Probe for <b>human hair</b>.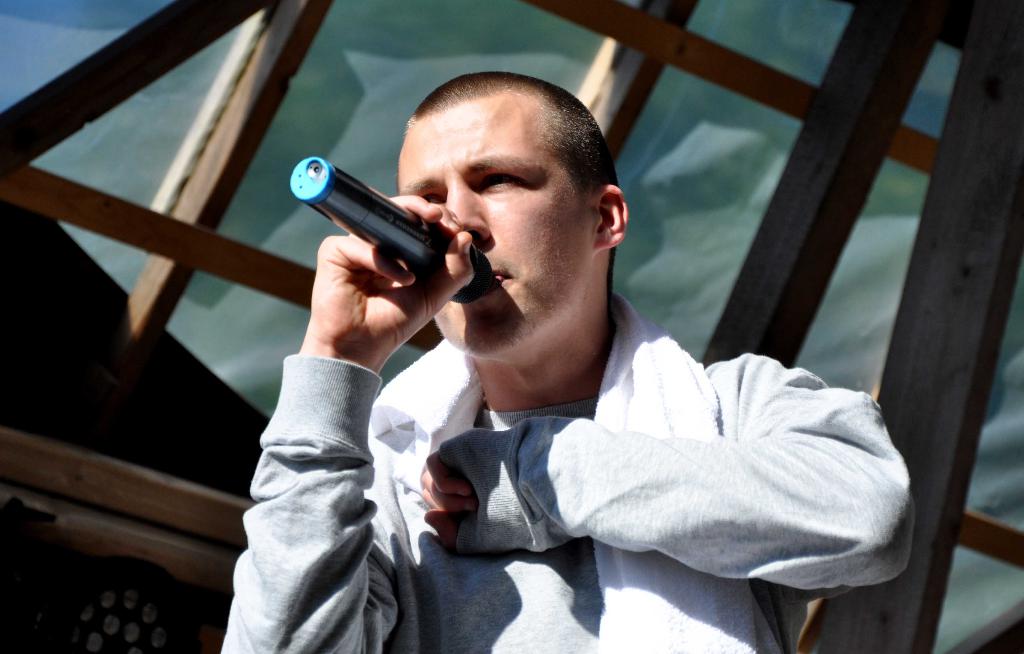
Probe result: left=406, top=70, right=621, bottom=300.
